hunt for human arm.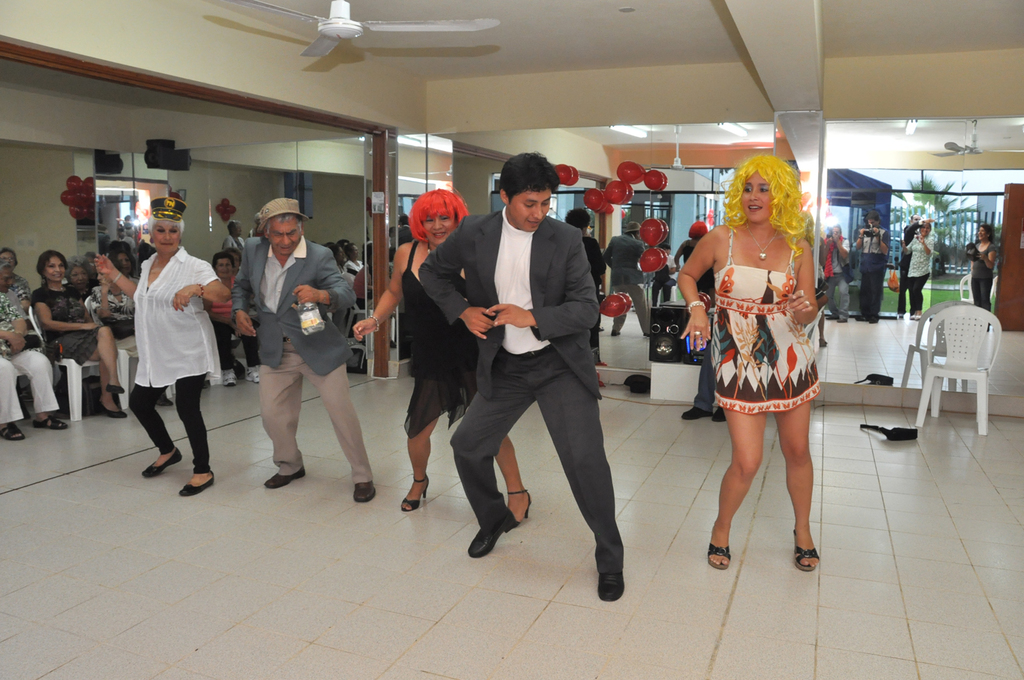
Hunted down at bbox=[231, 253, 257, 339].
